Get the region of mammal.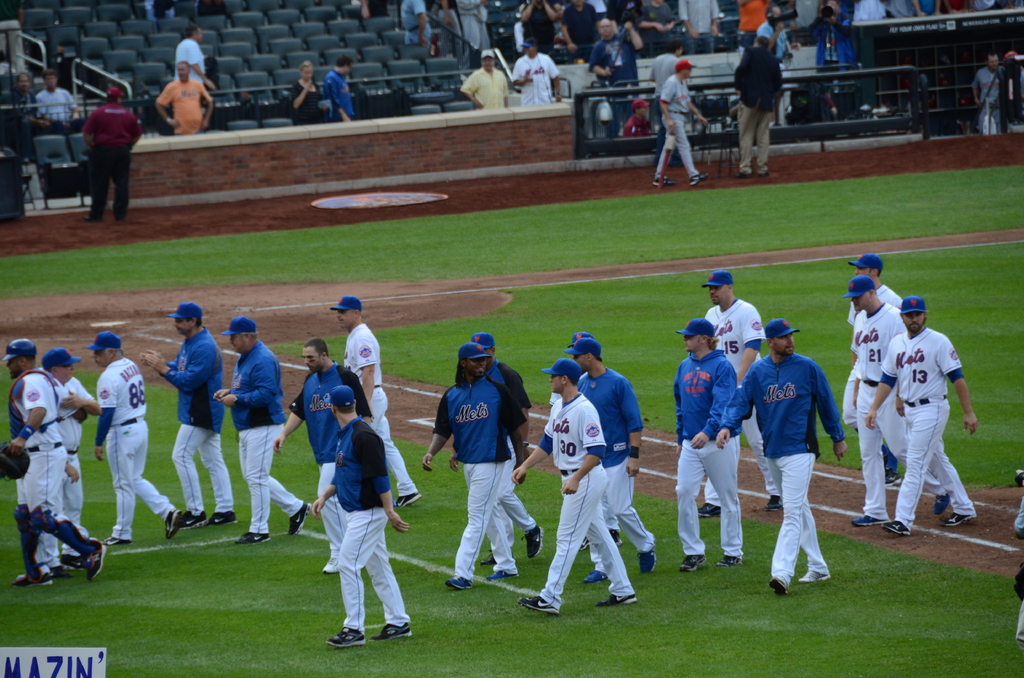
rect(942, 0, 966, 16).
